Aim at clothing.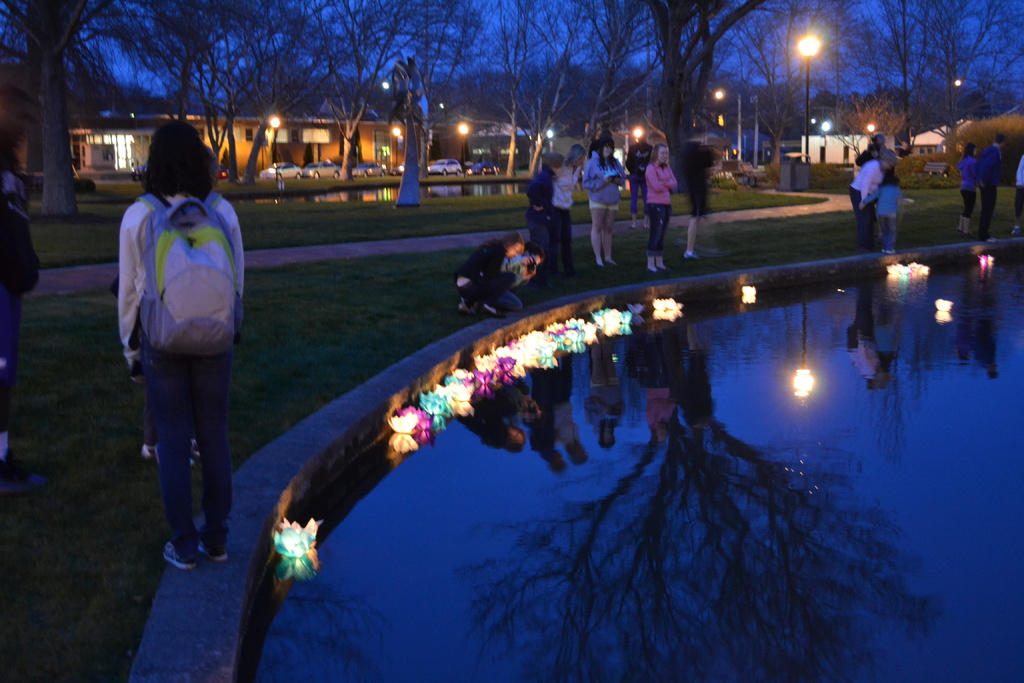
Aimed at 960/156/979/192.
